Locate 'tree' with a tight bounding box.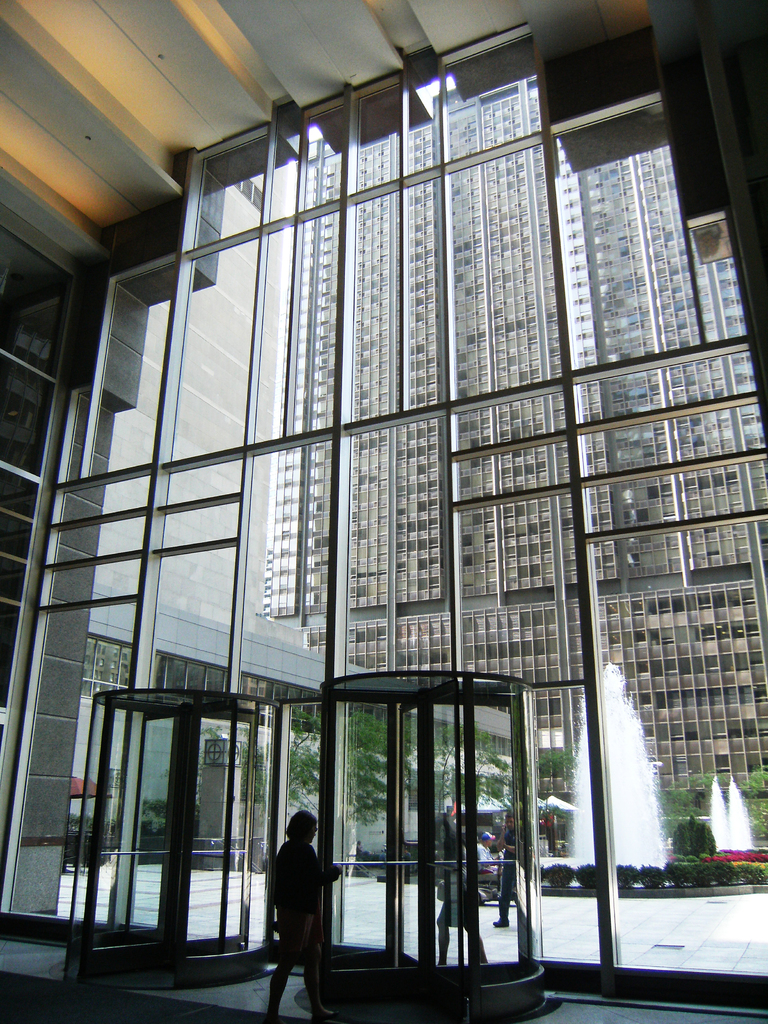
<region>537, 747, 576, 815</region>.
